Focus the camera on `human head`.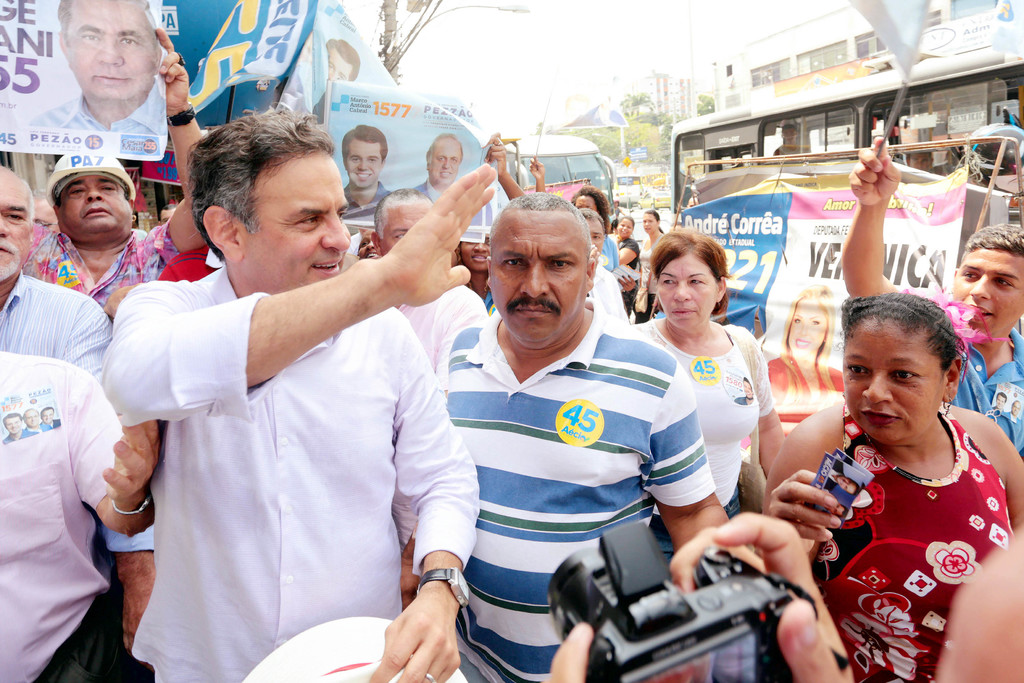
Focus region: [0, 163, 33, 278].
